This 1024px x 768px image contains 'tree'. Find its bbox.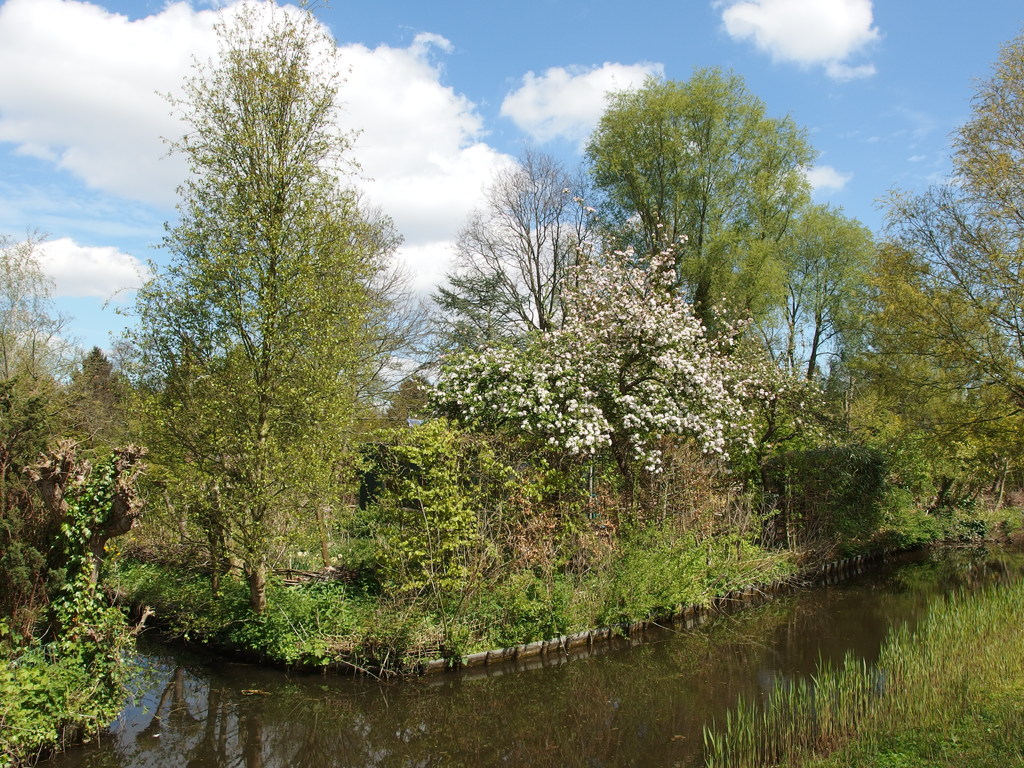
region(382, 374, 440, 431).
